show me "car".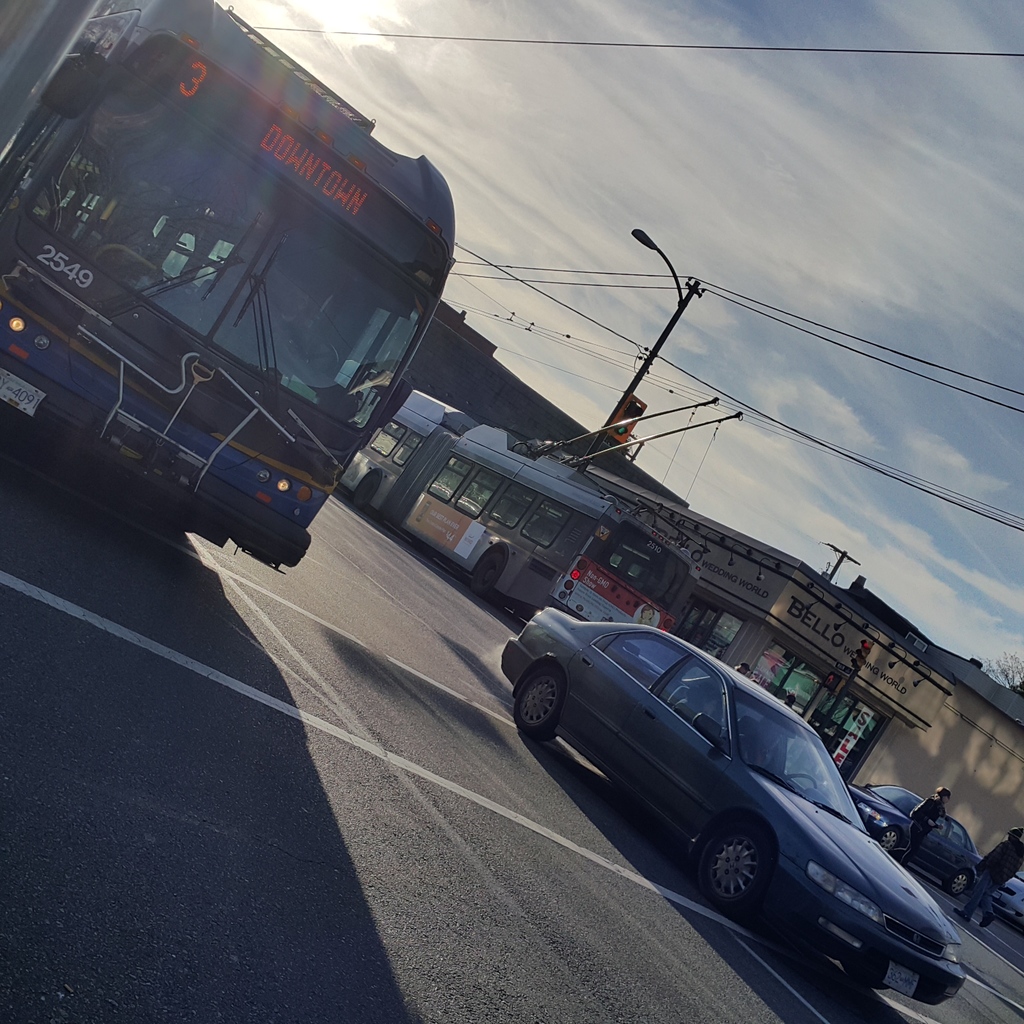
"car" is here: (849, 790, 975, 901).
